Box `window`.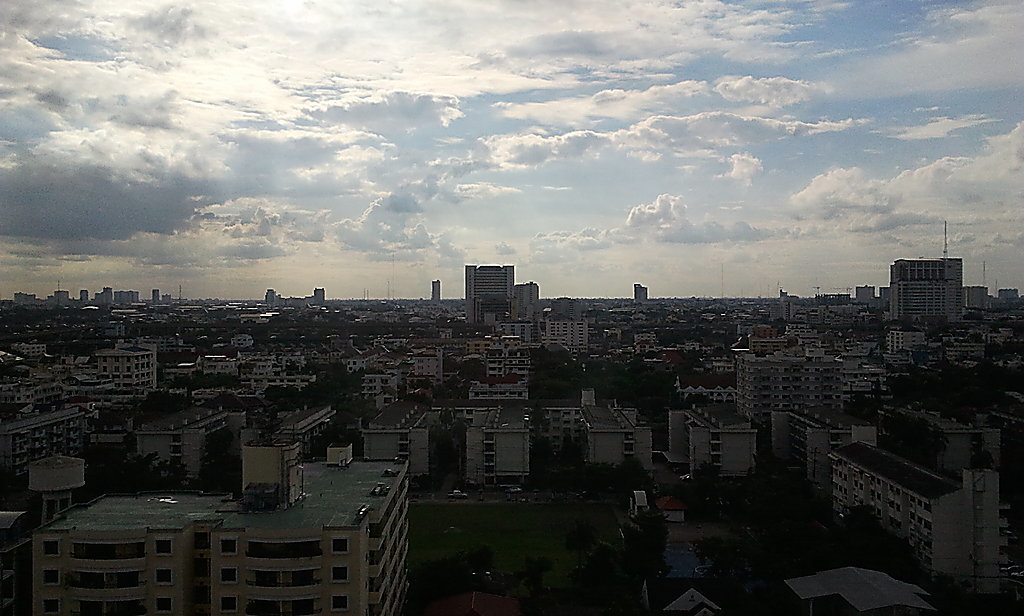
left=43, top=539, right=59, bottom=556.
